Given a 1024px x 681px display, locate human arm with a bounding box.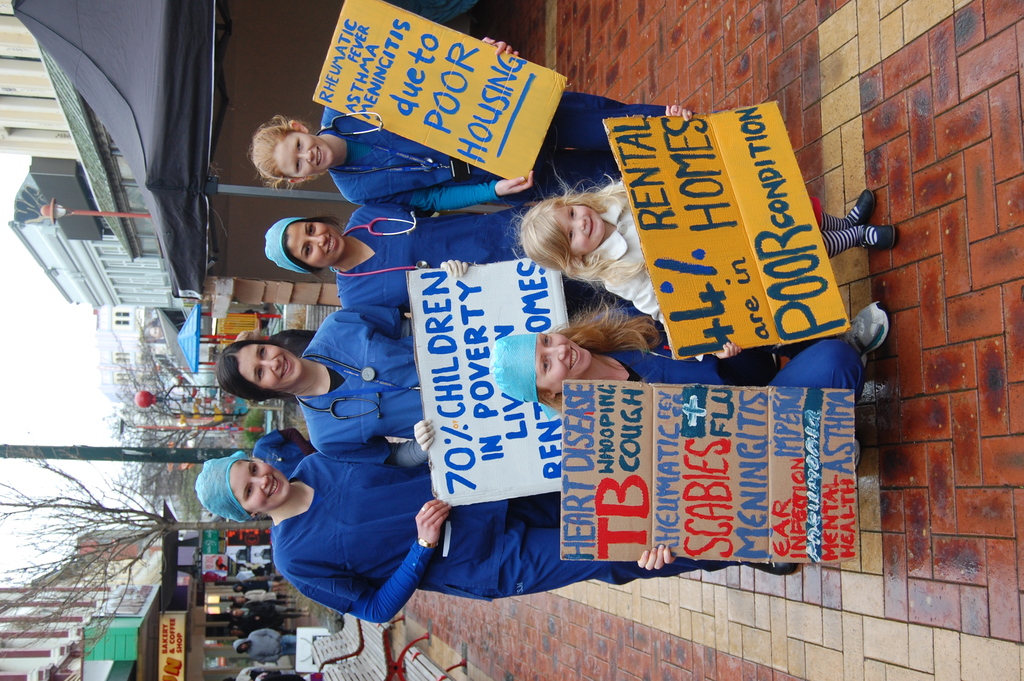
Located: [left=604, top=326, right=751, bottom=372].
